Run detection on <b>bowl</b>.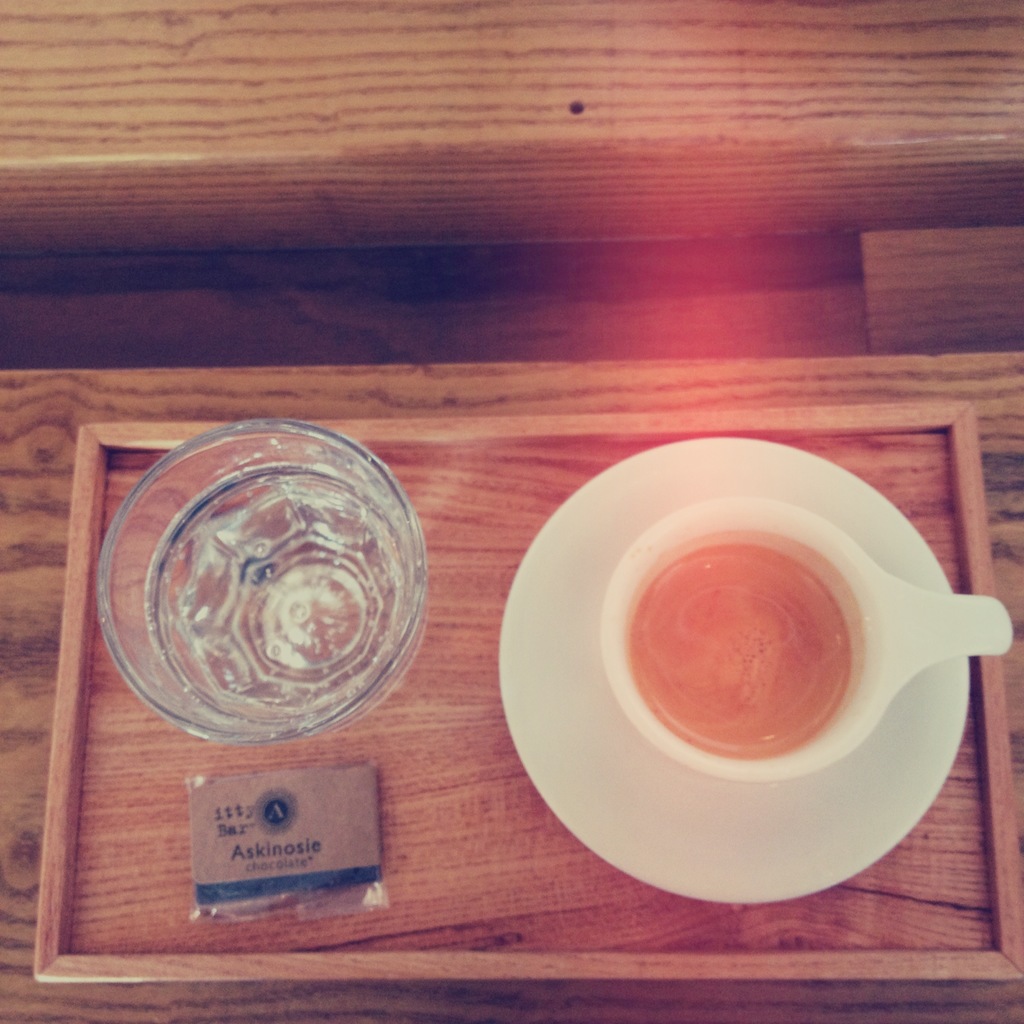
Result: <region>72, 445, 443, 764</region>.
